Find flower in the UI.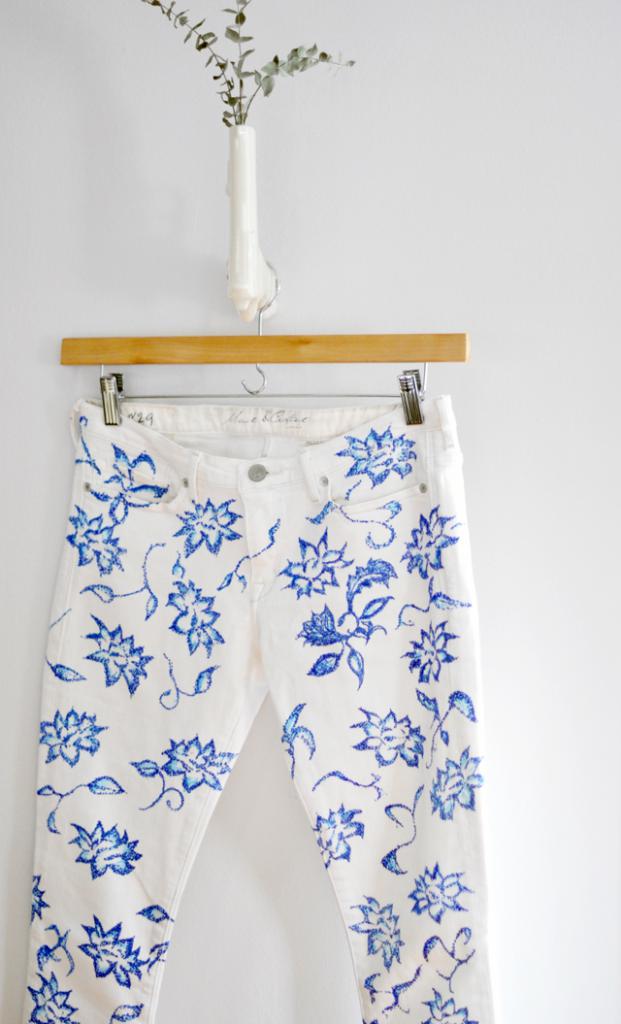
UI element at bbox=[182, 495, 239, 552].
